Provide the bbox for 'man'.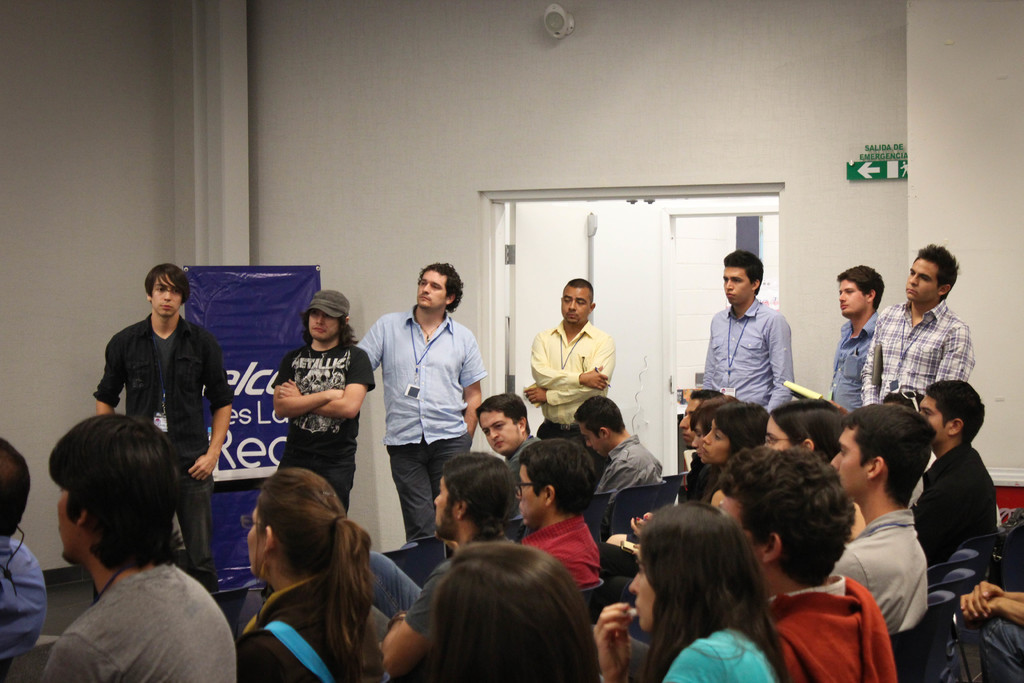
<region>259, 287, 378, 520</region>.
